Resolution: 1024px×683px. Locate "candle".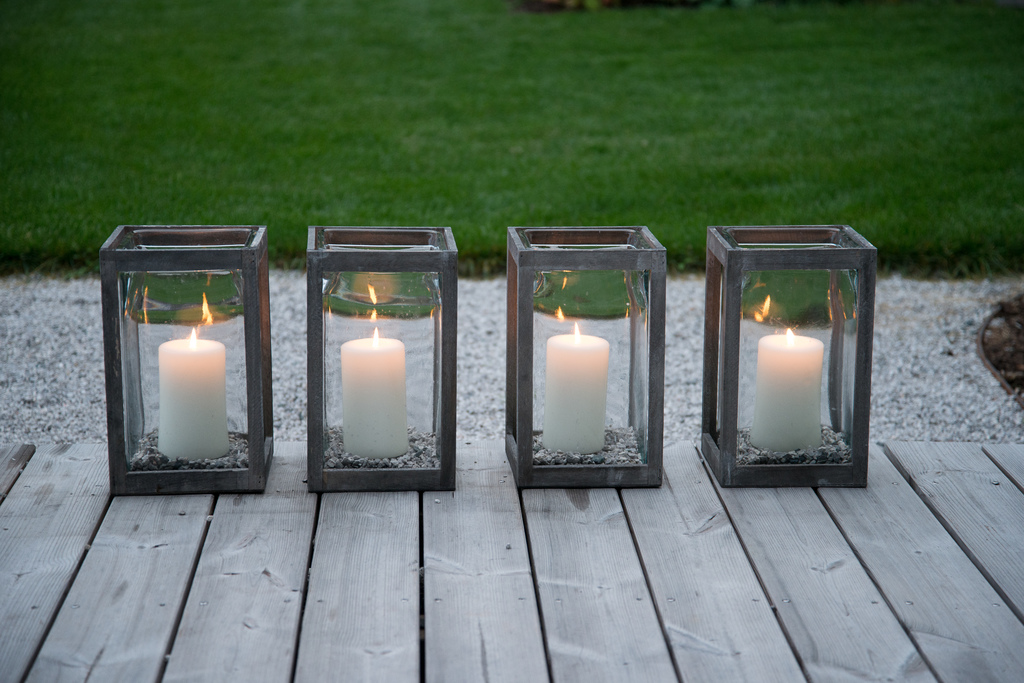
<region>339, 328, 410, 458</region>.
